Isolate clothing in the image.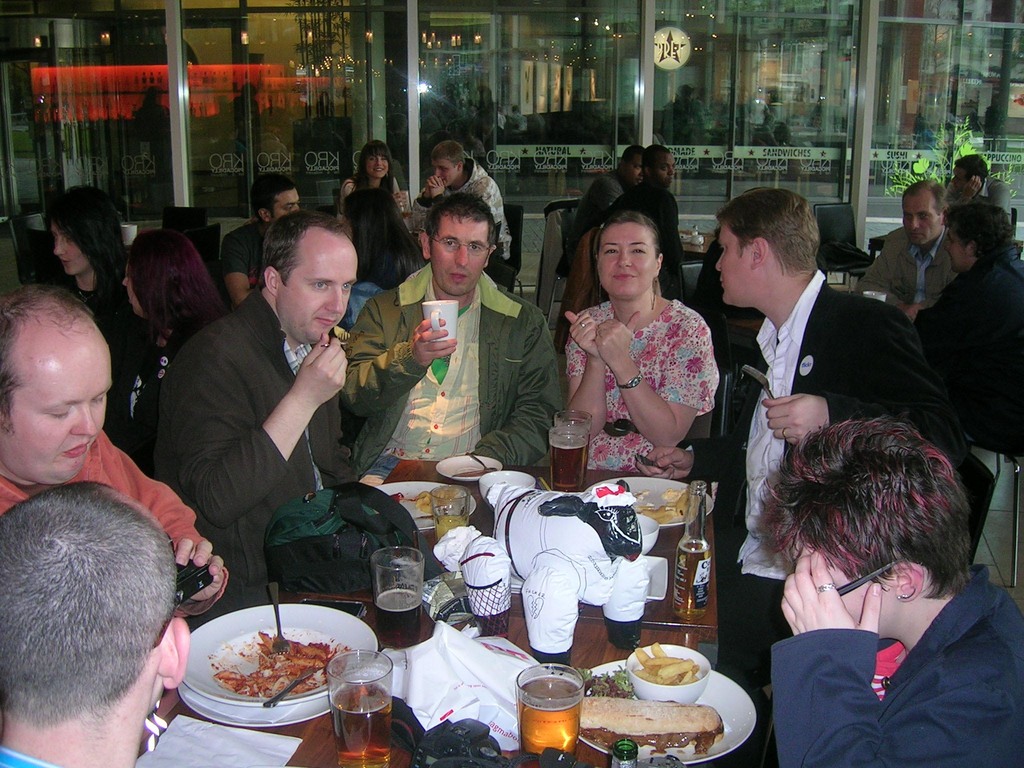
Isolated region: bbox=(913, 278, 1023, 461).
